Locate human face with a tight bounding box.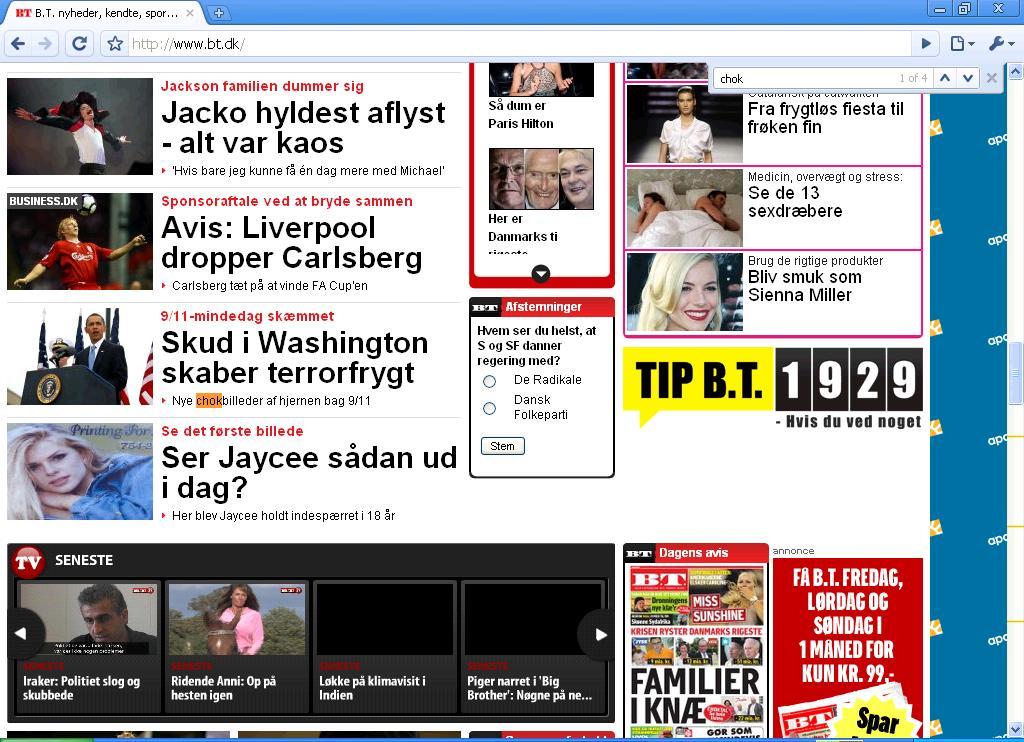
bbox=[64, 218, 77, 237].
